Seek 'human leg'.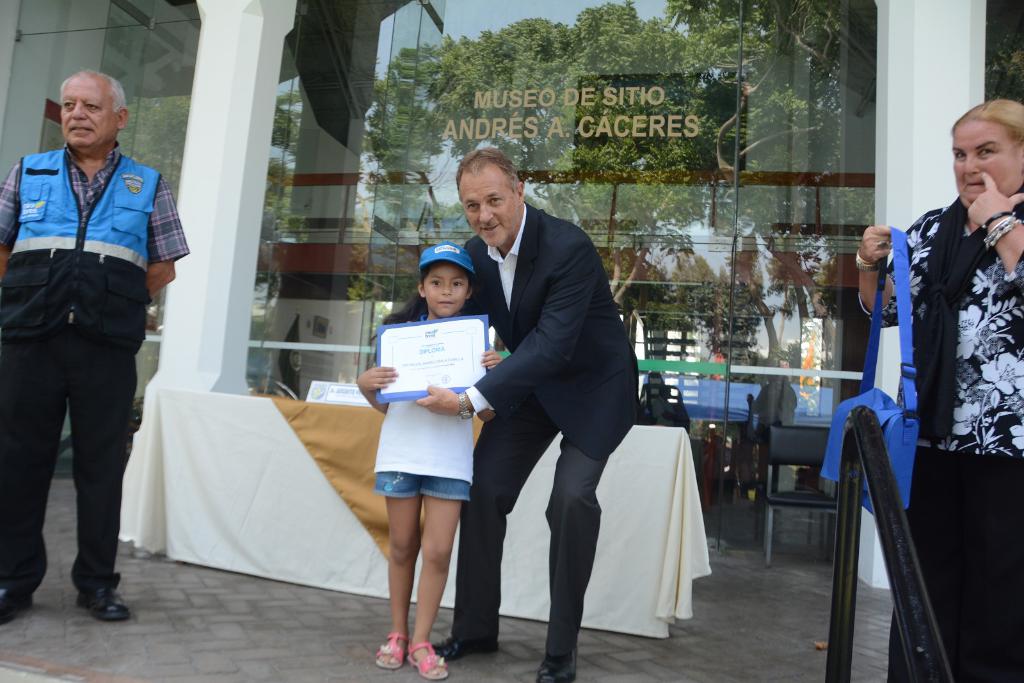
pyautogui.locateOnScreen(0, 344, 64, 624).
